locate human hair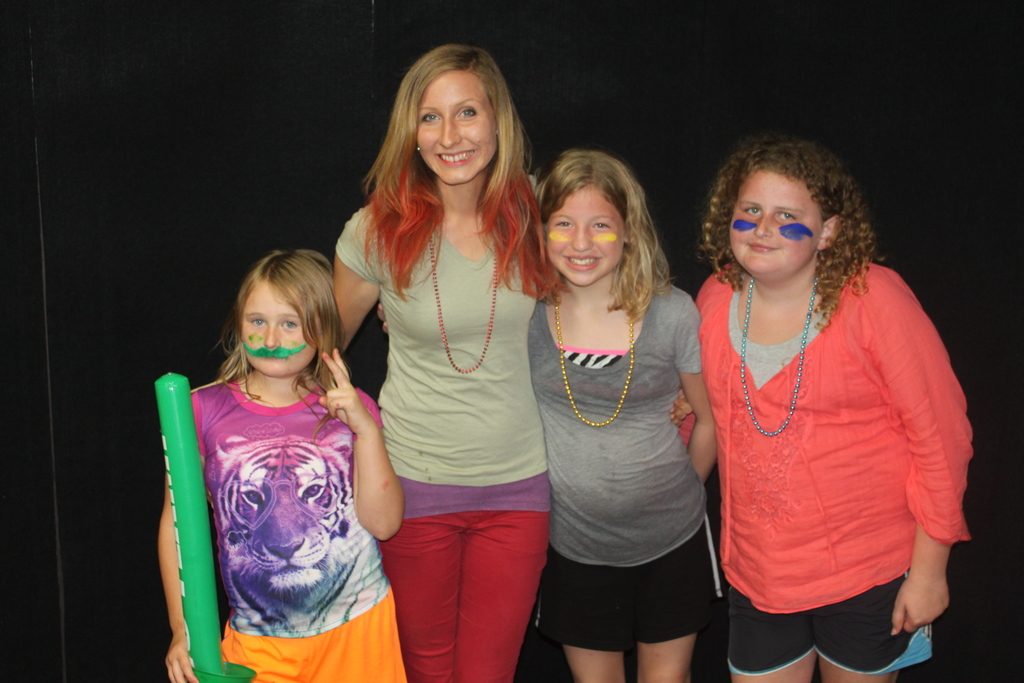
[218,242,343,440]
